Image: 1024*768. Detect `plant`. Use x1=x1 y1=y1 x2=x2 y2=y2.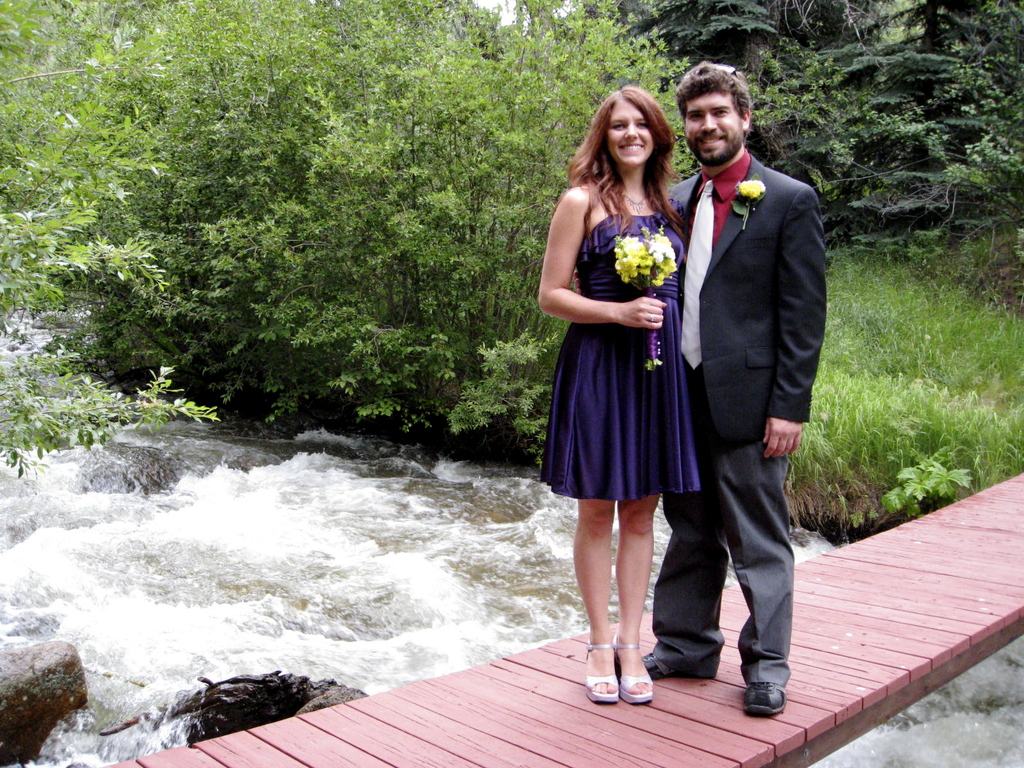
x1=884 y1=452 x2=974 y2=524.
